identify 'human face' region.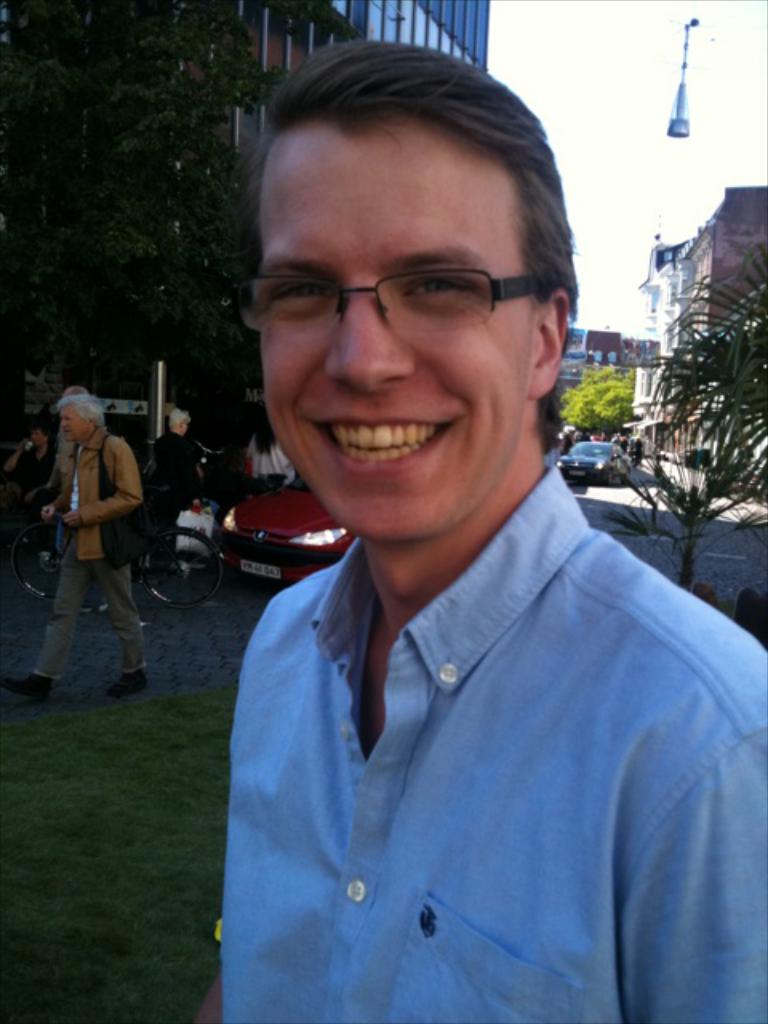
Region: (x1=264, y1=123, x2=533, y2=544).
